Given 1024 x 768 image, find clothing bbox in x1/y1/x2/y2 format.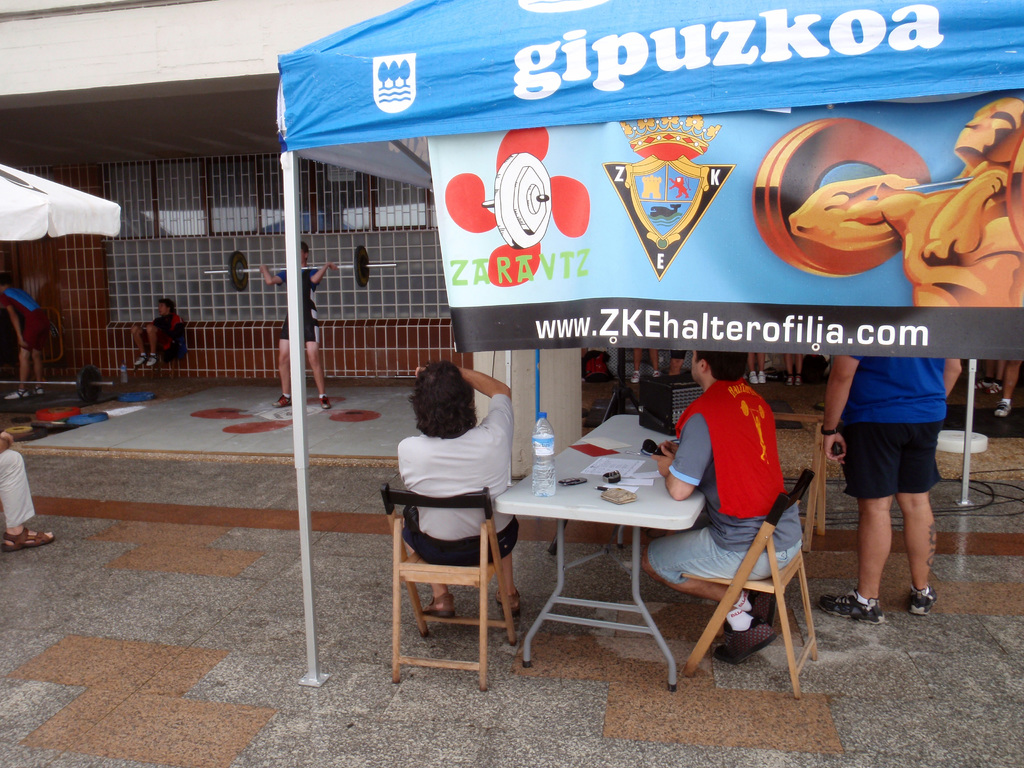
277/267/320/341.
